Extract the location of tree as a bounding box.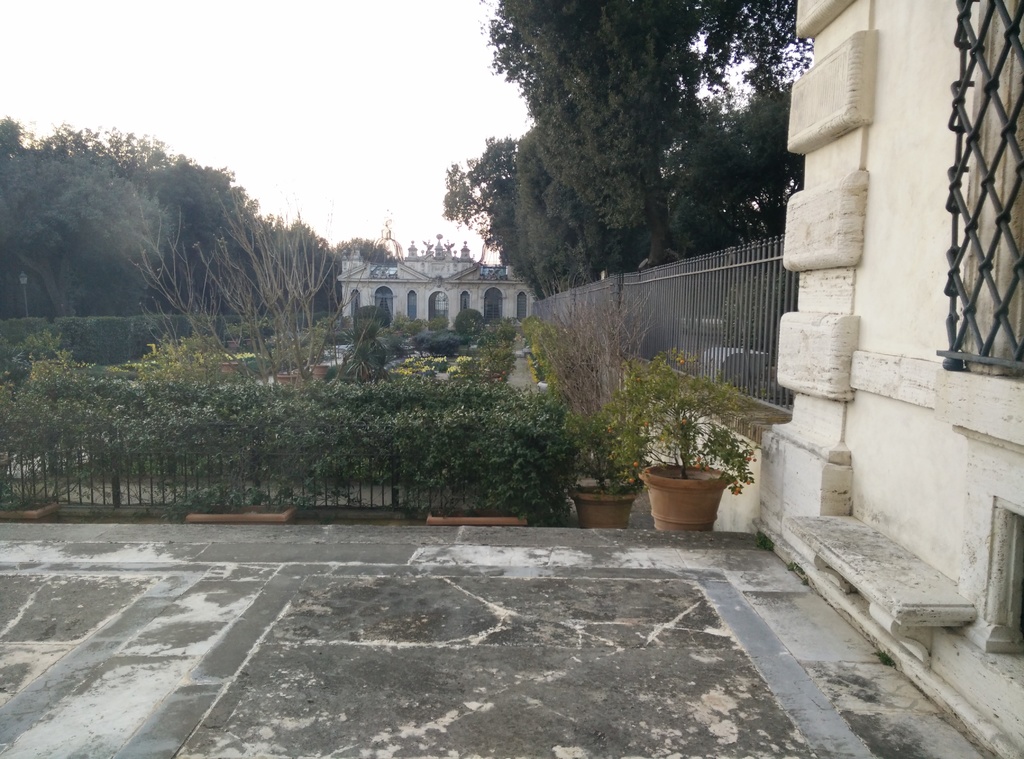
locate(484, 126, 552, 301).
